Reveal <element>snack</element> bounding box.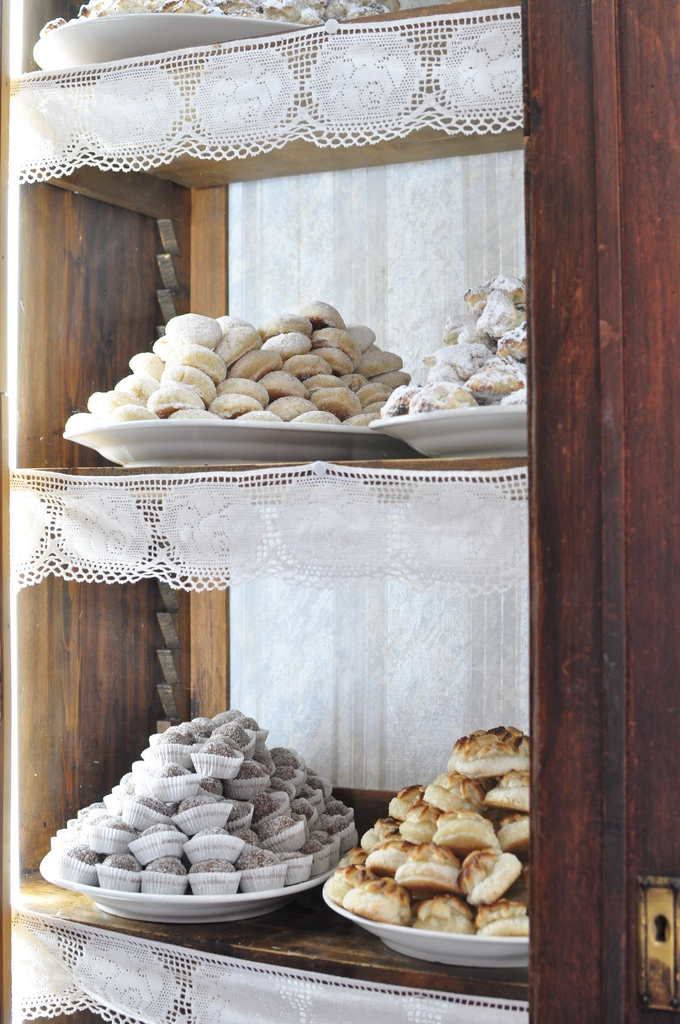
Revealed: {"left": 320, "top": 796, "right": 533, "bottom": 941}.
